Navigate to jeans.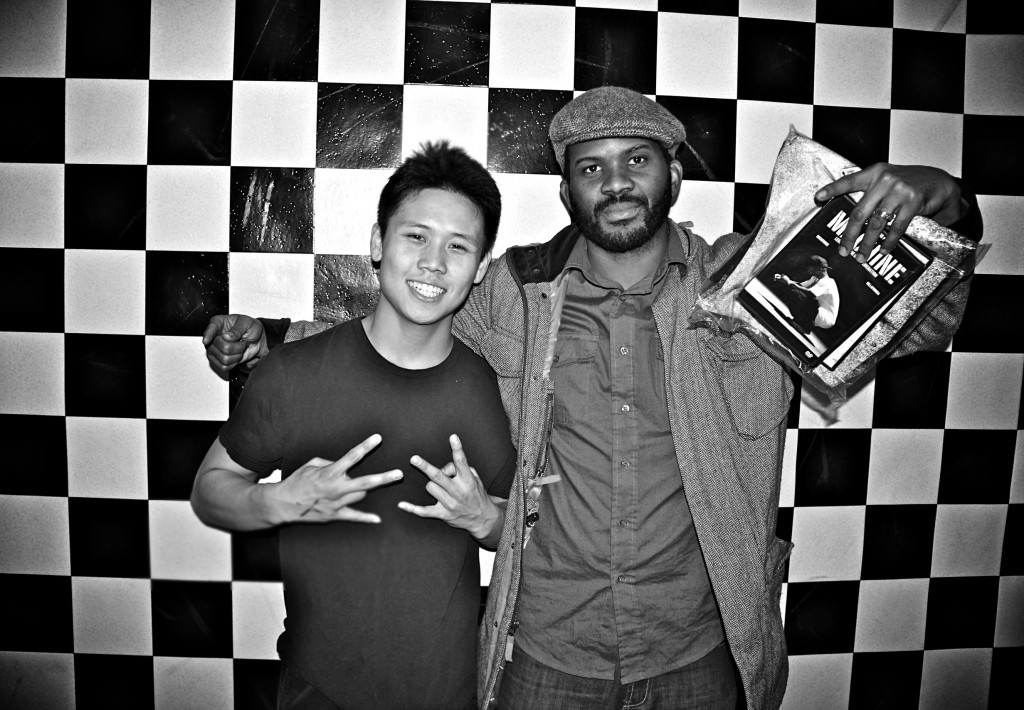
Navigation target: <region>490, 635, 755, 709</region>.
